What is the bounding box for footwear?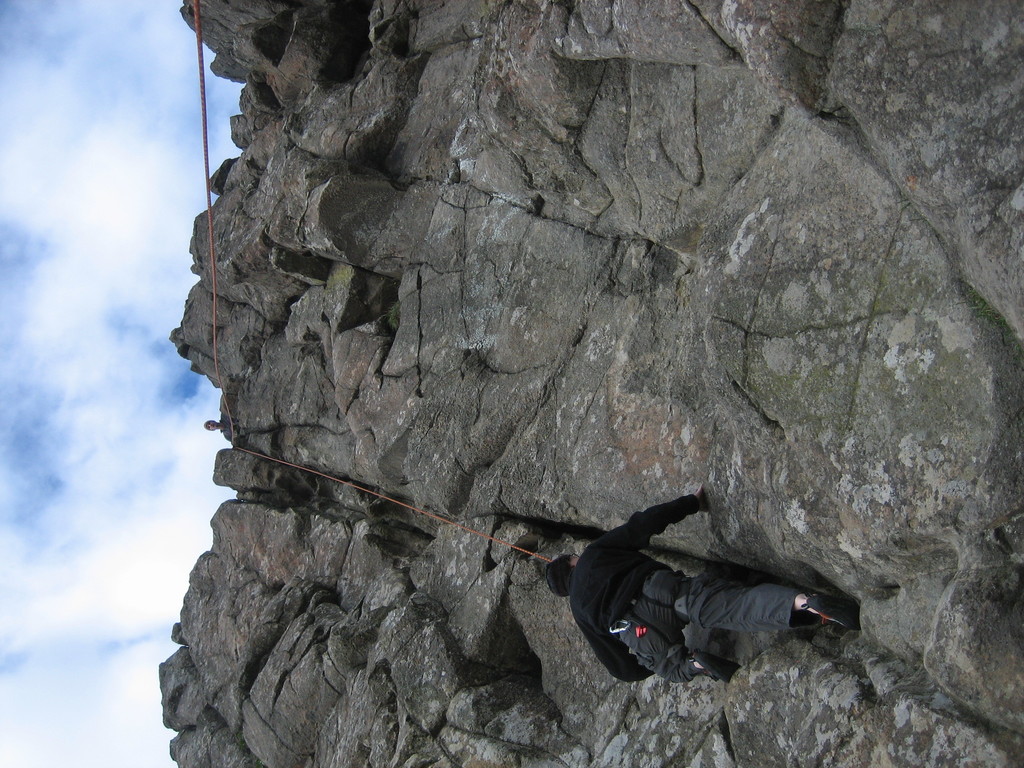
box=[691, 646, 741, 685].
